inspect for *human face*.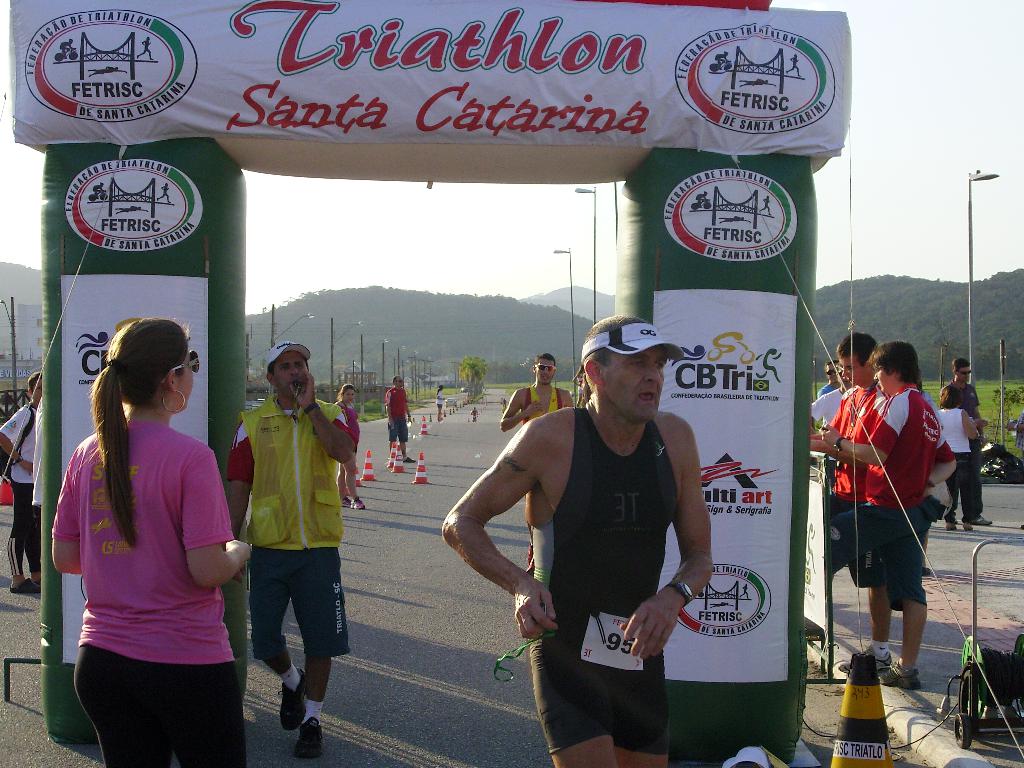
Inspection: [605, 352, 675, 425].
